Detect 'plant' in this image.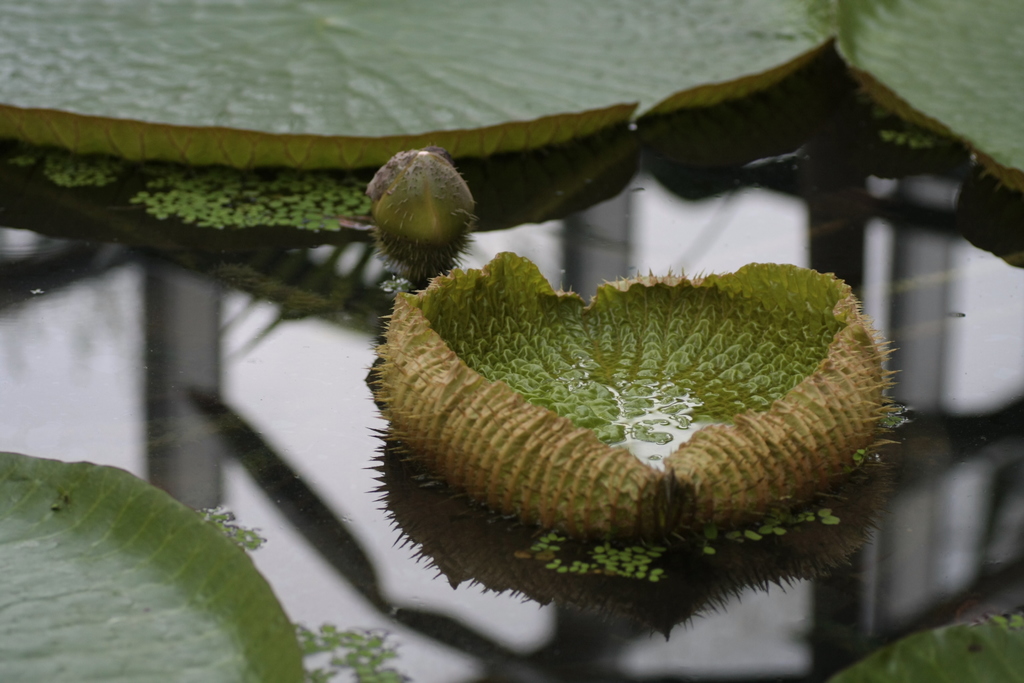
Detection: bbox(0, 448, 302, 682).
